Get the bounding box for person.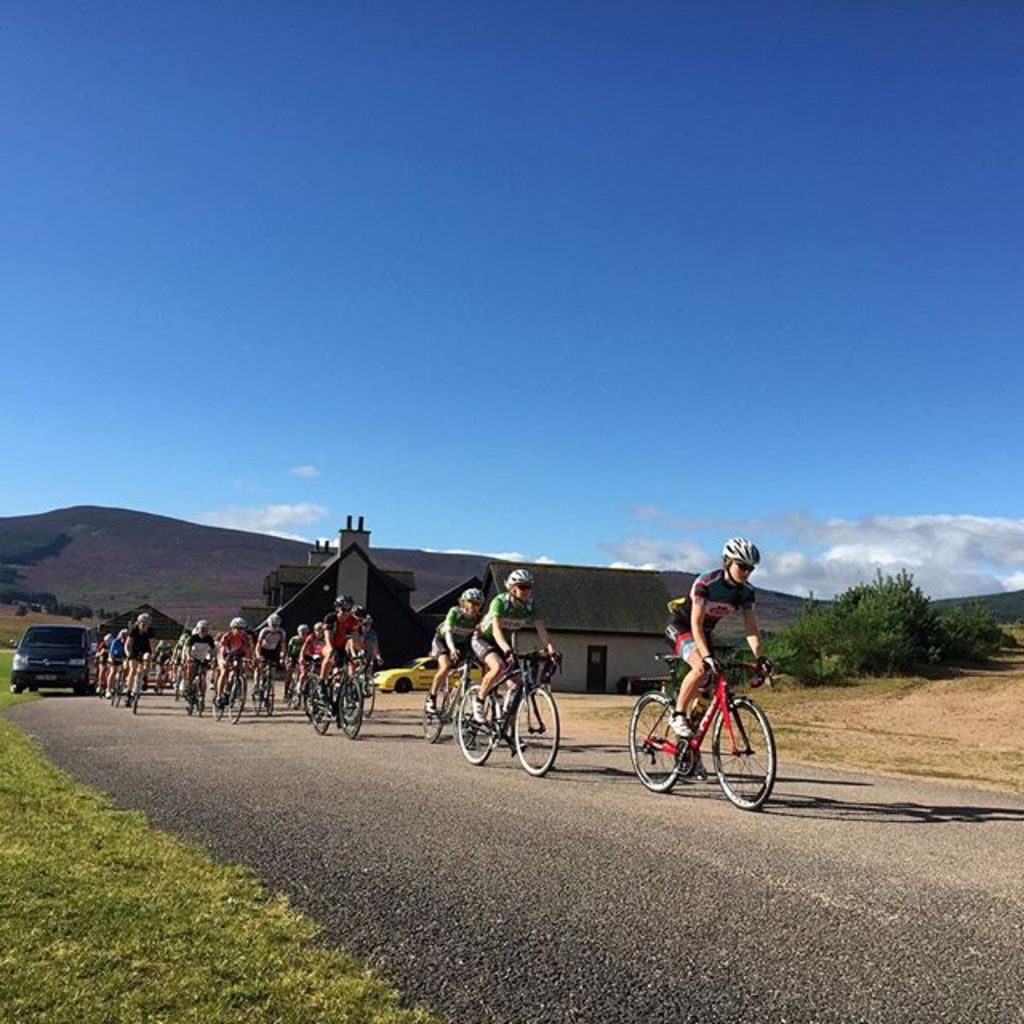
[667, 534, 774, 784].
